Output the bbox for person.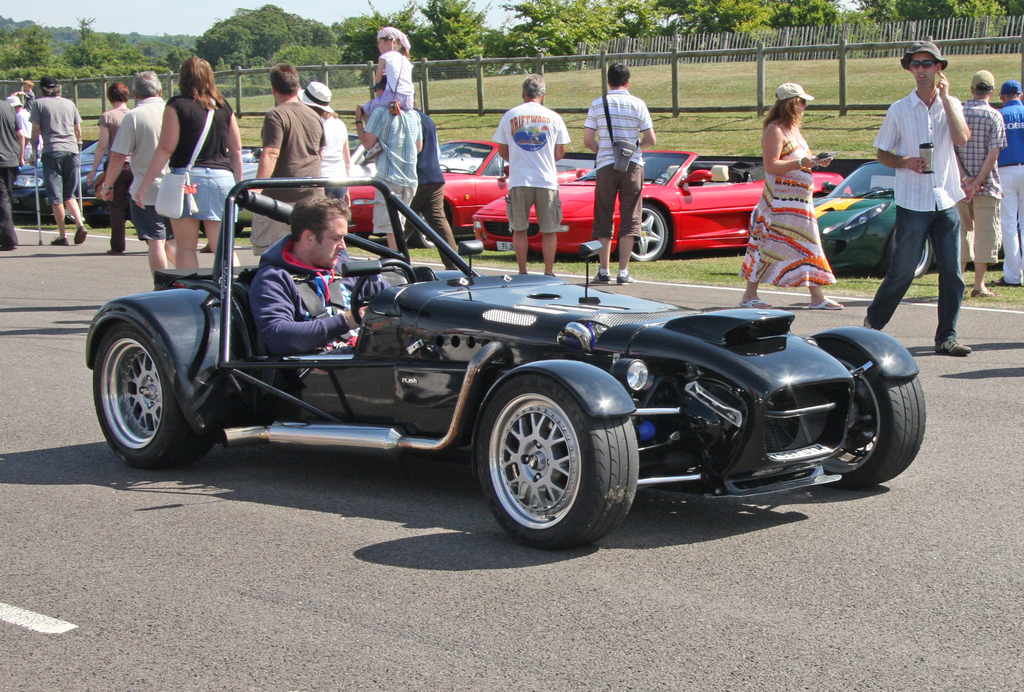
[left=403, top=111, right=451, bottom=270].
